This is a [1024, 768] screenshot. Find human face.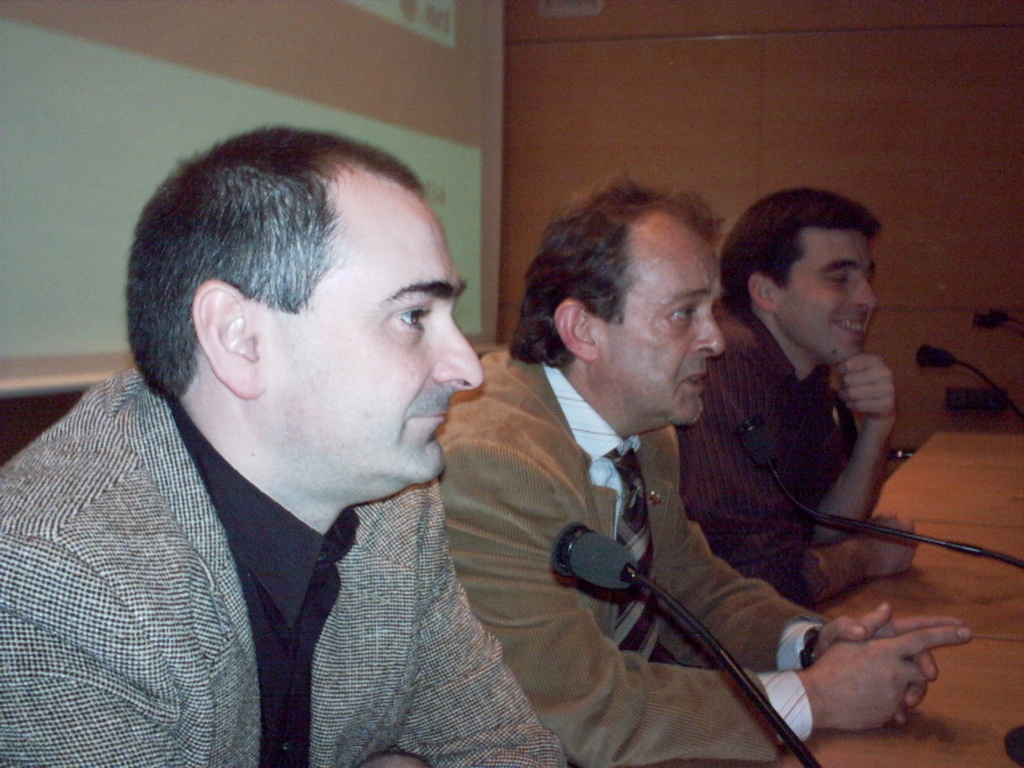
Bounding box: pyautogui.locateOnScreen(782, 230, 882, 368).
